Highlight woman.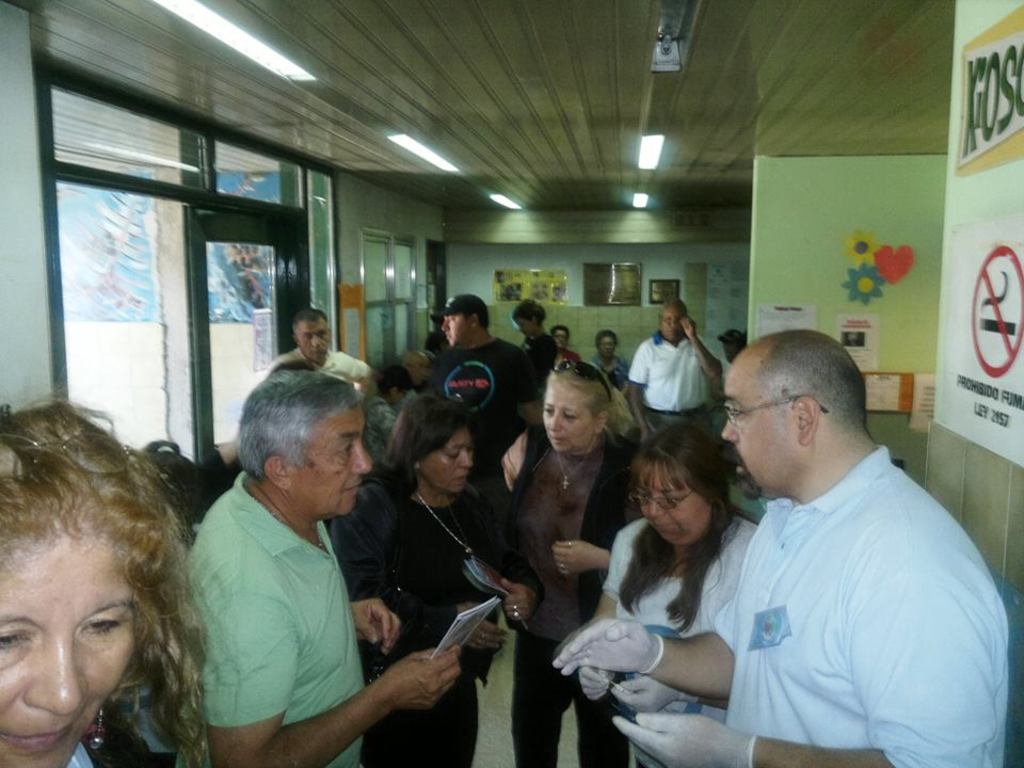
Highlighted region: (x1=544, y1=322, x2=577, y2=367).
